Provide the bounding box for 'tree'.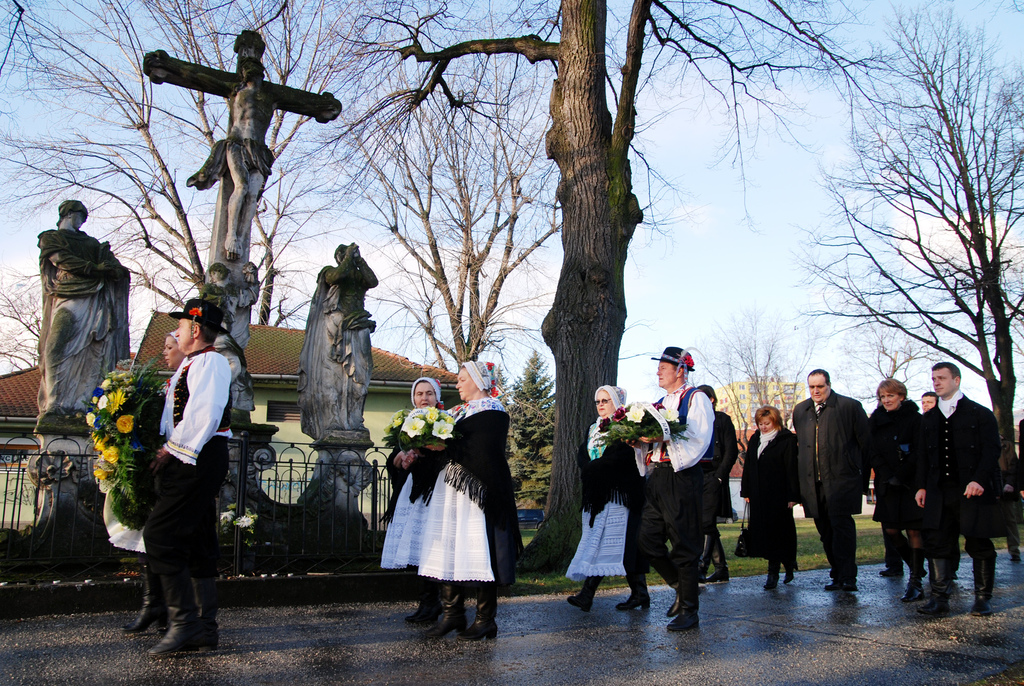
(left=790, top=0, right=1023, bottom=443).
